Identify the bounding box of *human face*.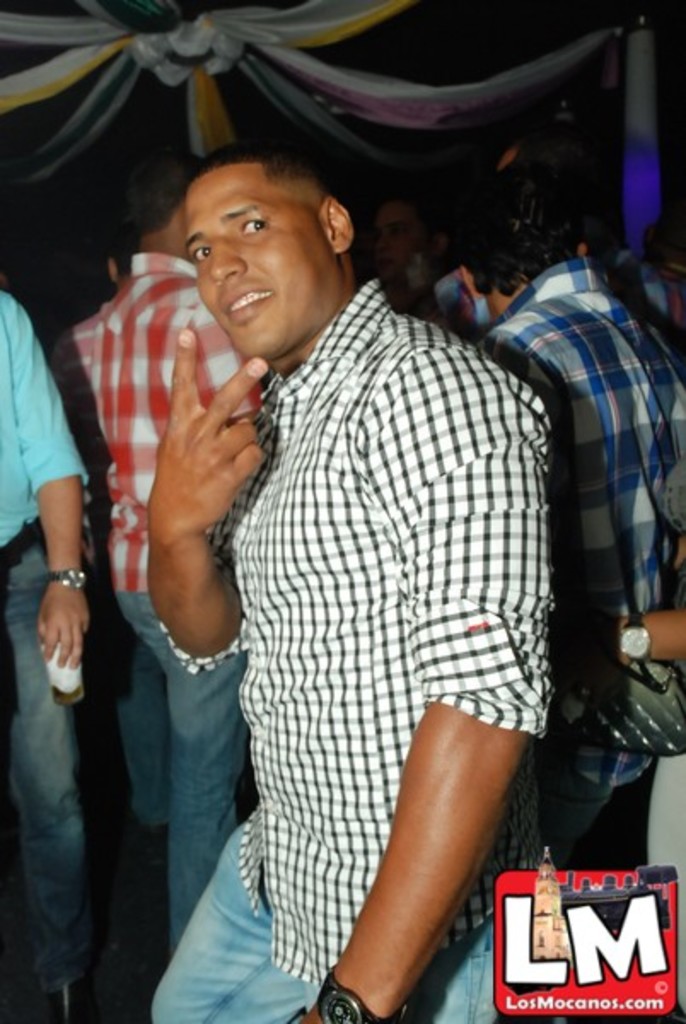
183, 162, 333, 358.
